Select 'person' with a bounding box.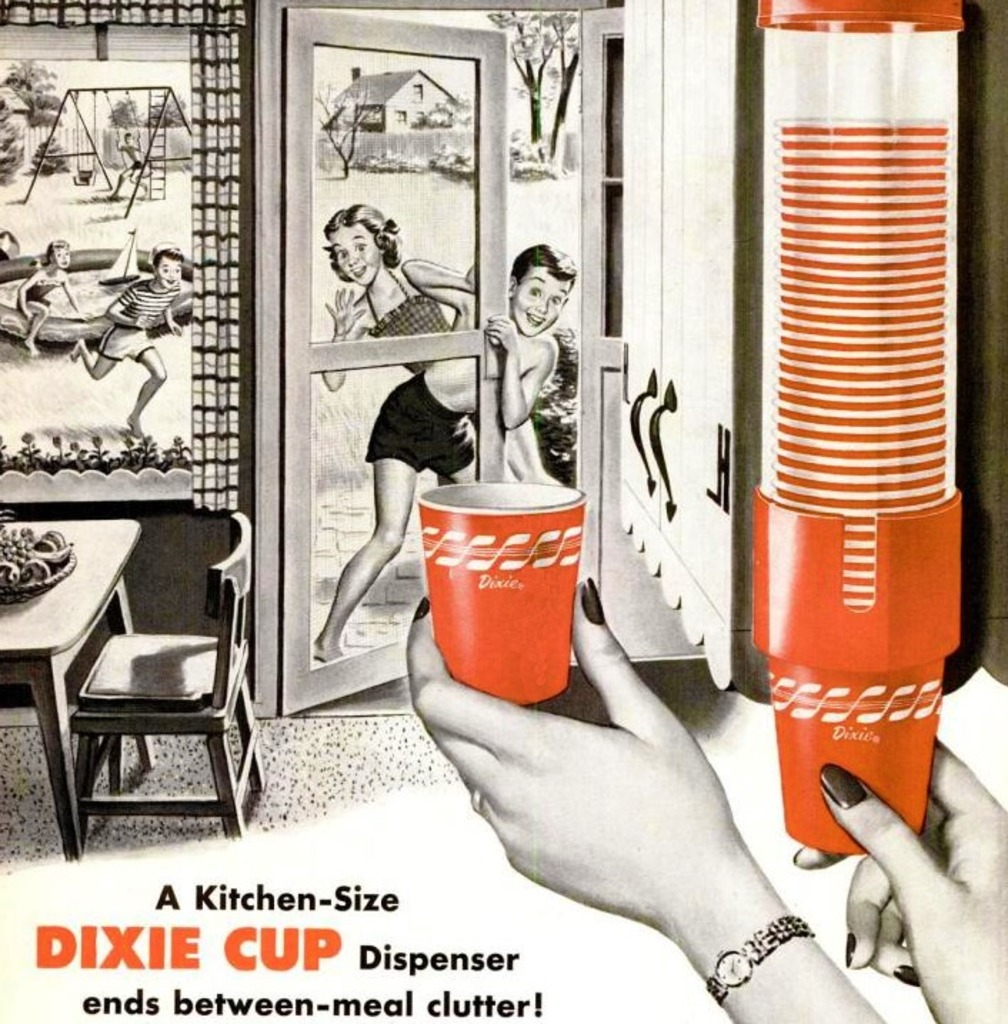
bbox(316, 197, 568, 483).
